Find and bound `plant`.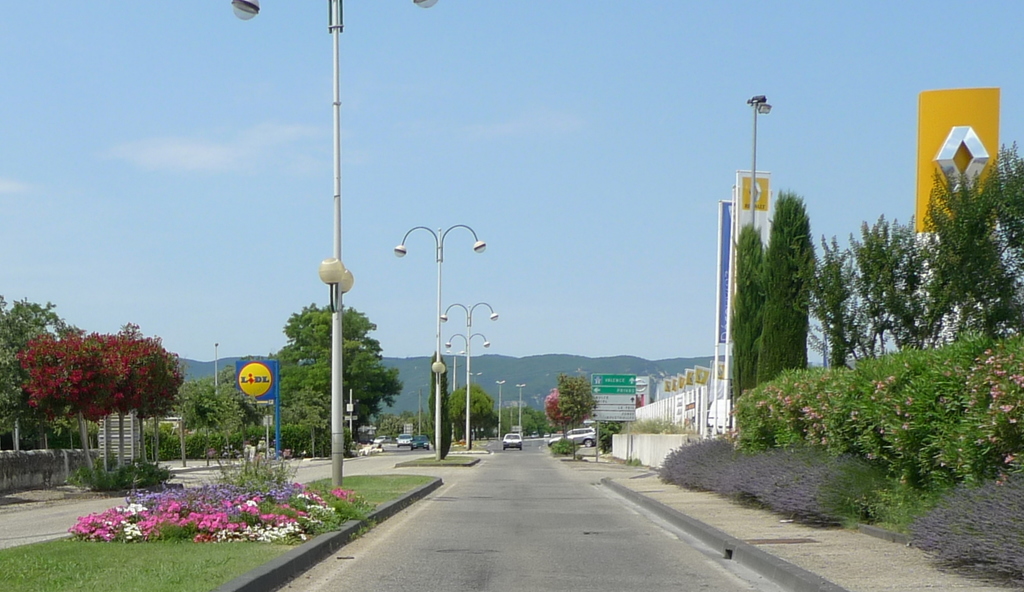
Bound: l=732, t=218, r=767, b=394.
